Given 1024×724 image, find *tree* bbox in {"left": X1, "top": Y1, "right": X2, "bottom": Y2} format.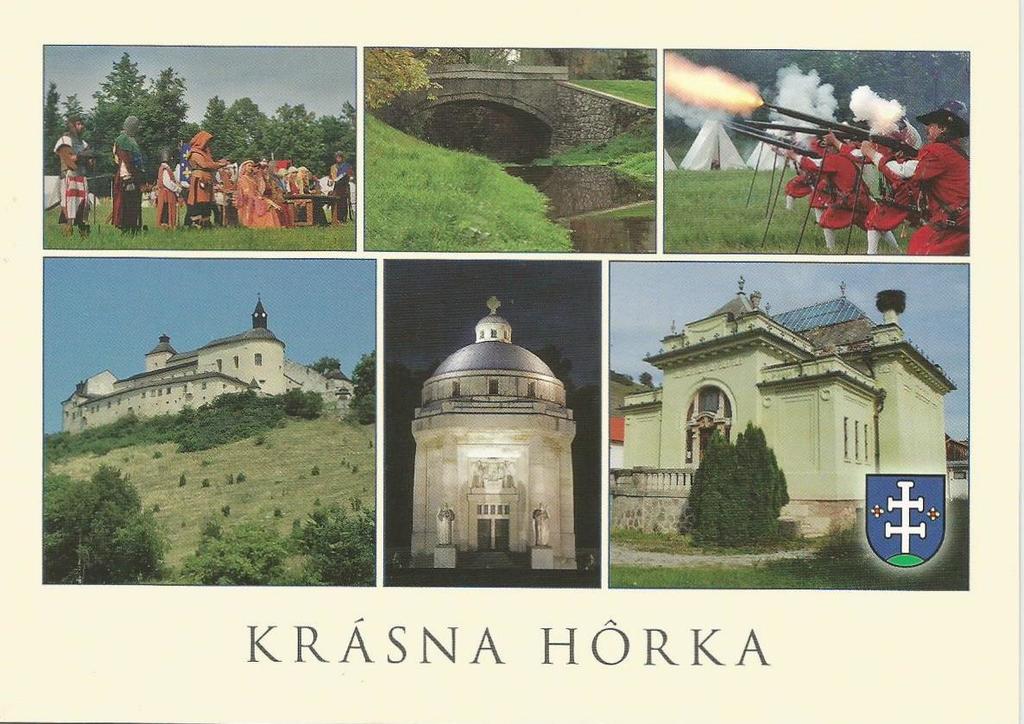
{"left": 314, "top": 356, "right": 343, "bottom": 370}.
